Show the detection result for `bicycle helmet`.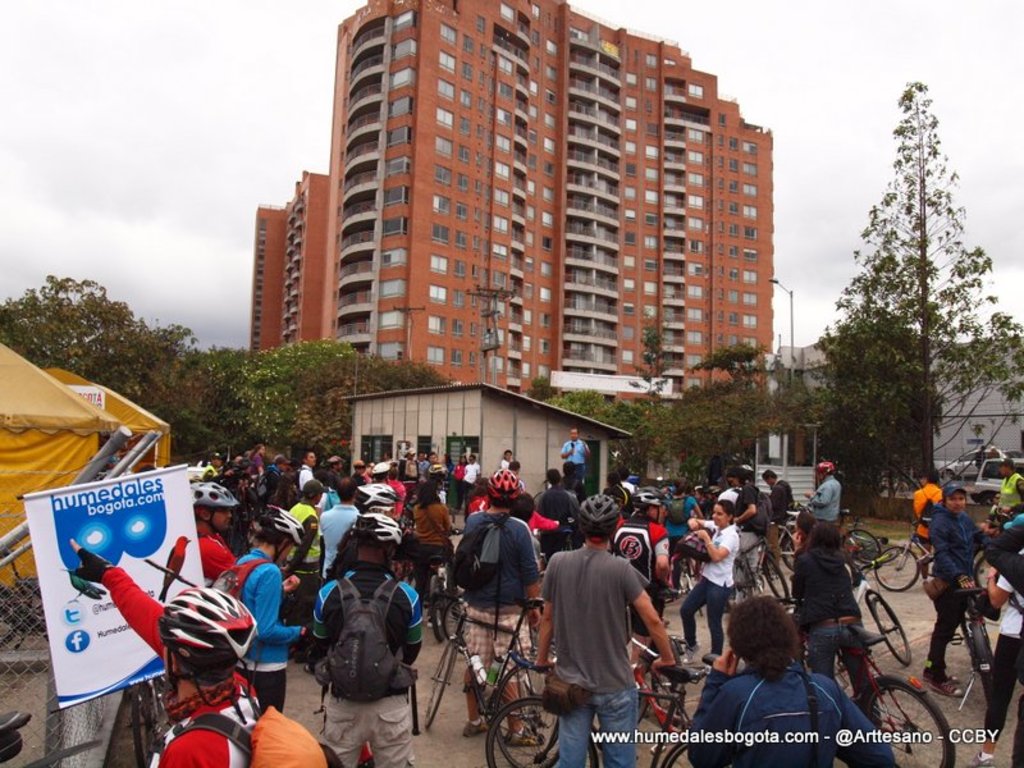
x1=250, y1=500, x2=306, y2=544.
